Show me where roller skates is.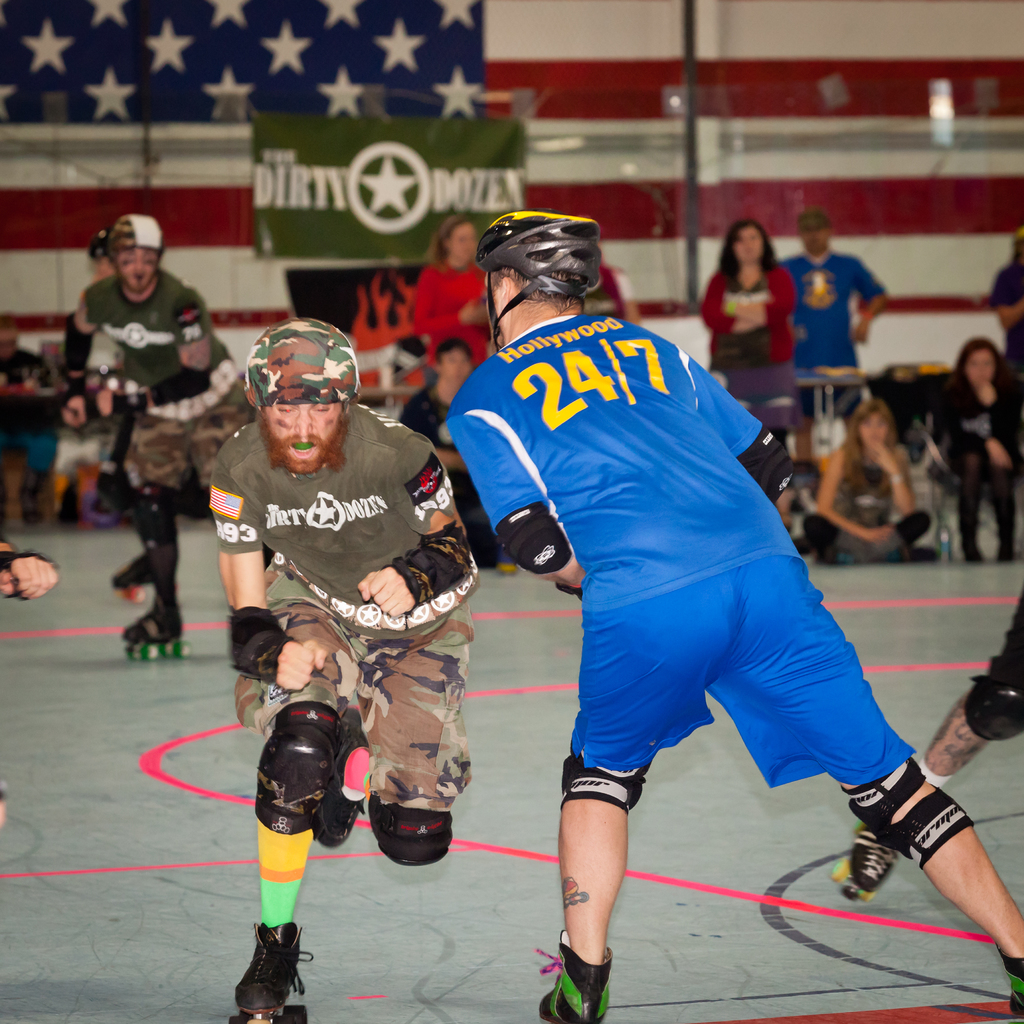
roller skates is at (825, 824, 900, 906).
